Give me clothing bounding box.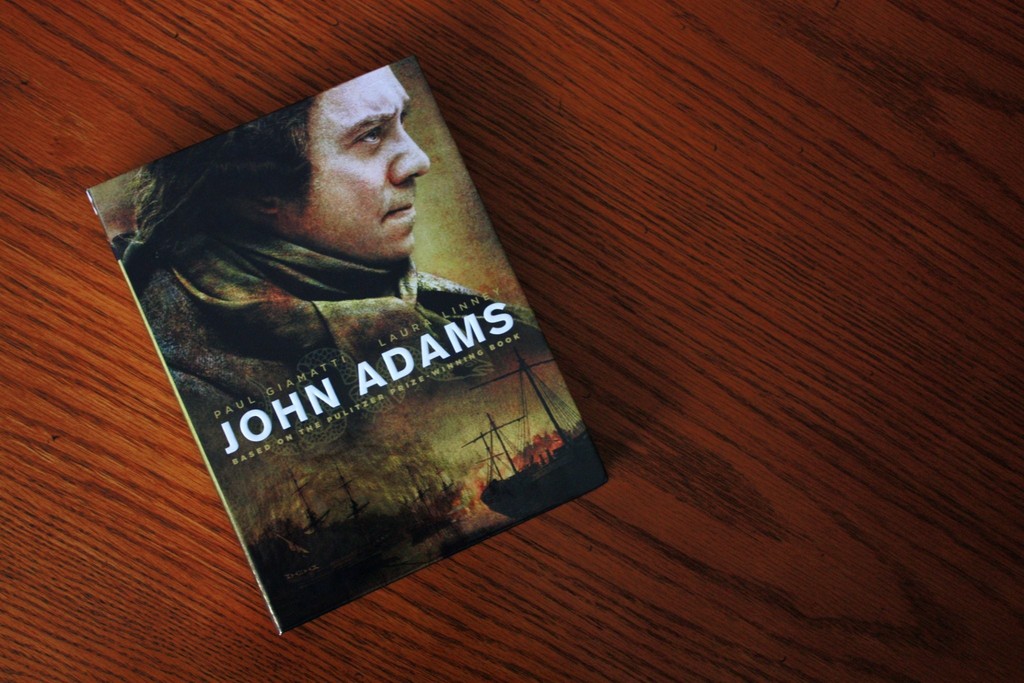
bbox=[108, 216, 546, 520].
